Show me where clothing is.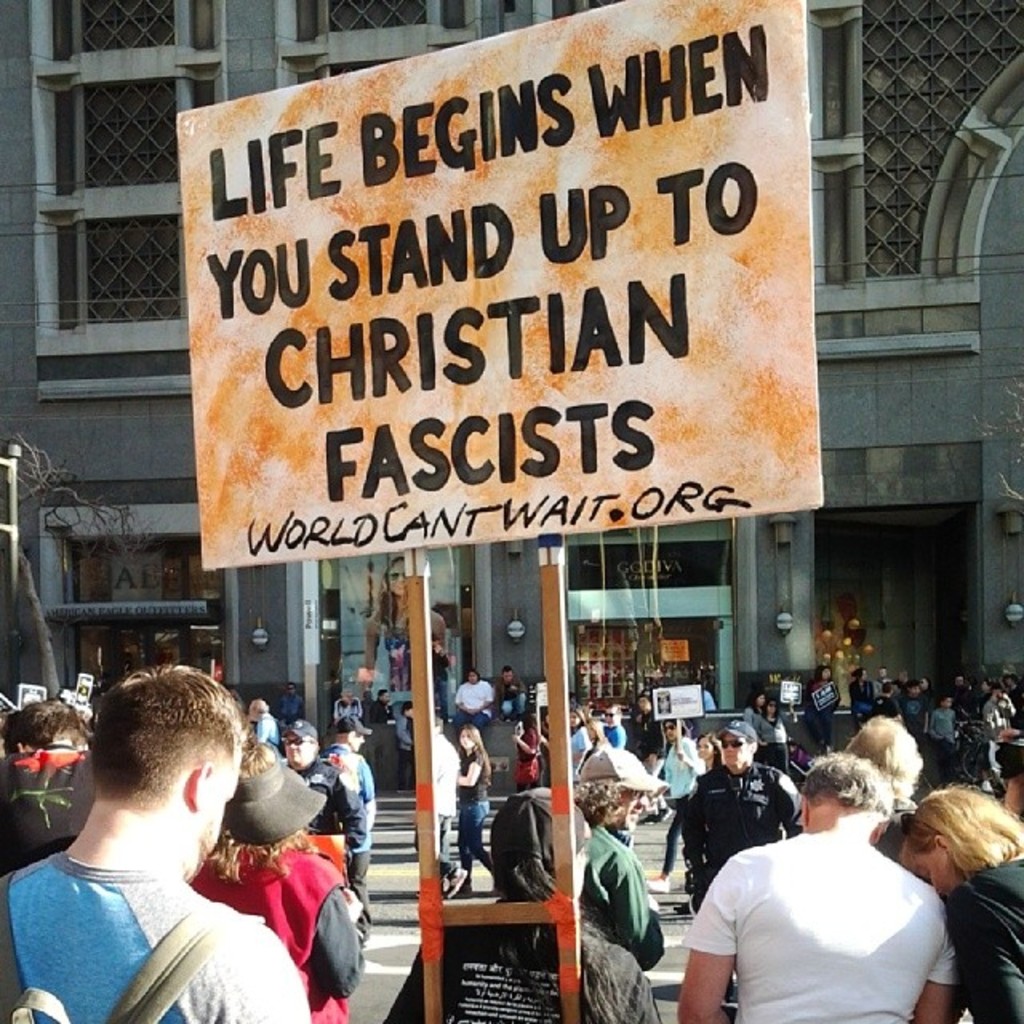
clothing is at crop(678, 810, 979, 1016).
